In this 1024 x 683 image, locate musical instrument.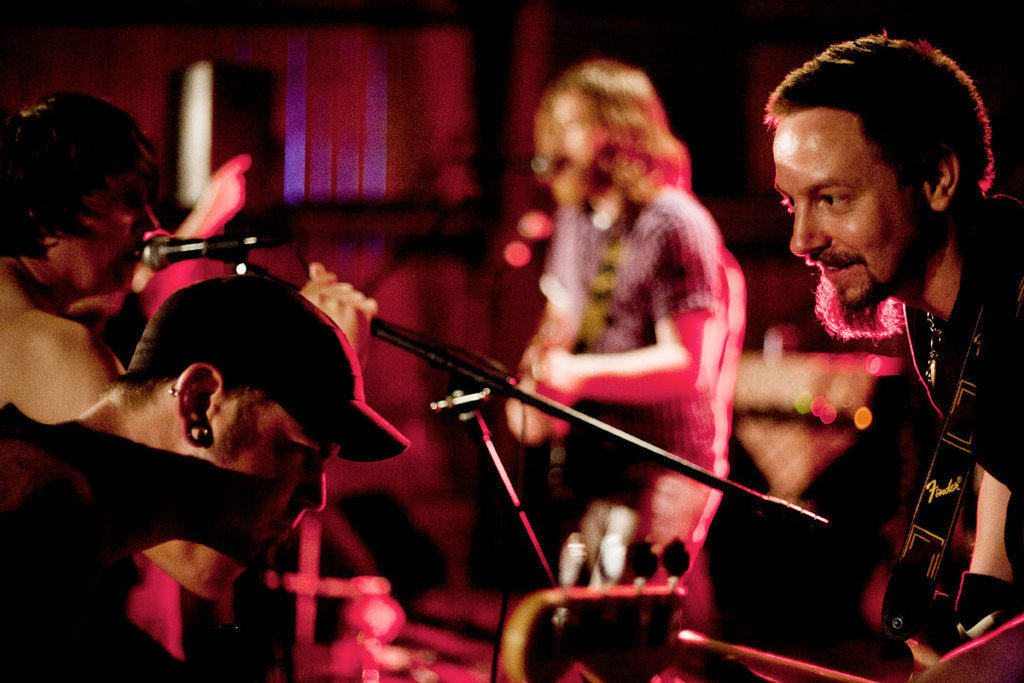
Bounding box: select_region(500, 534, 1023, 682).
